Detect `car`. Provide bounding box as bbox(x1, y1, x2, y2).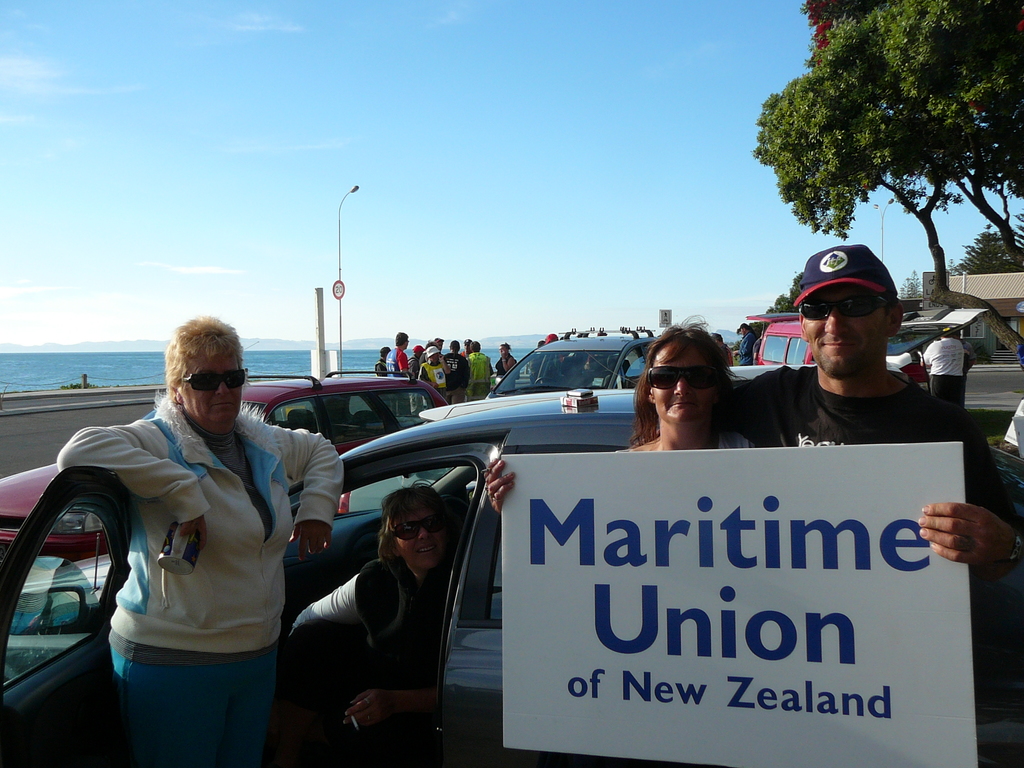
bbox(485, 325, 662, 394).
